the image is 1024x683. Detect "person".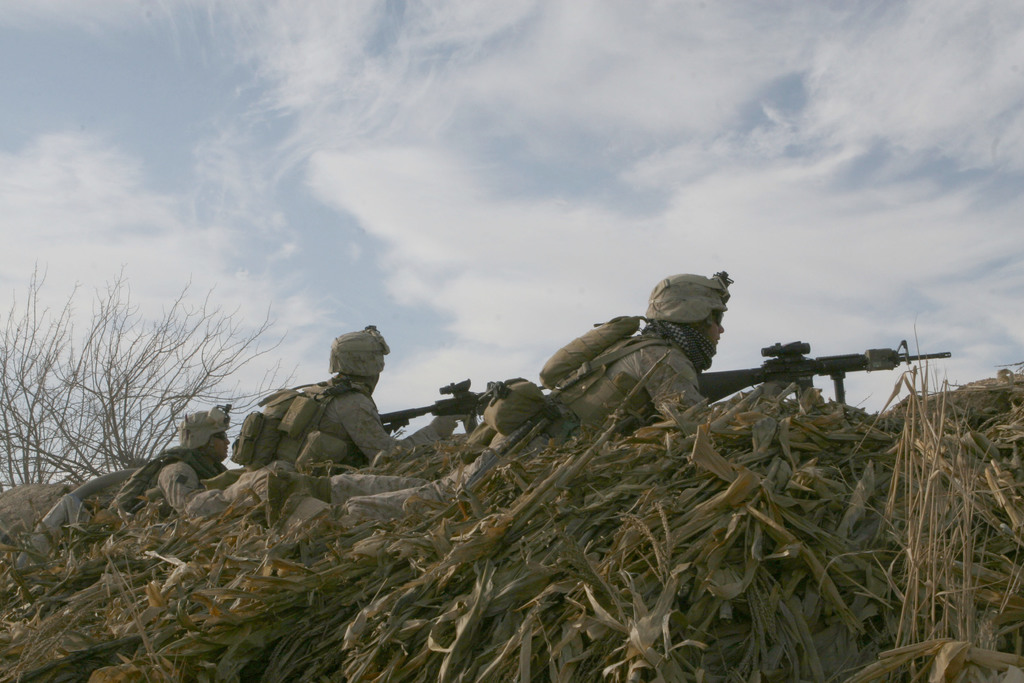
Detection: 6:407:229:617.
